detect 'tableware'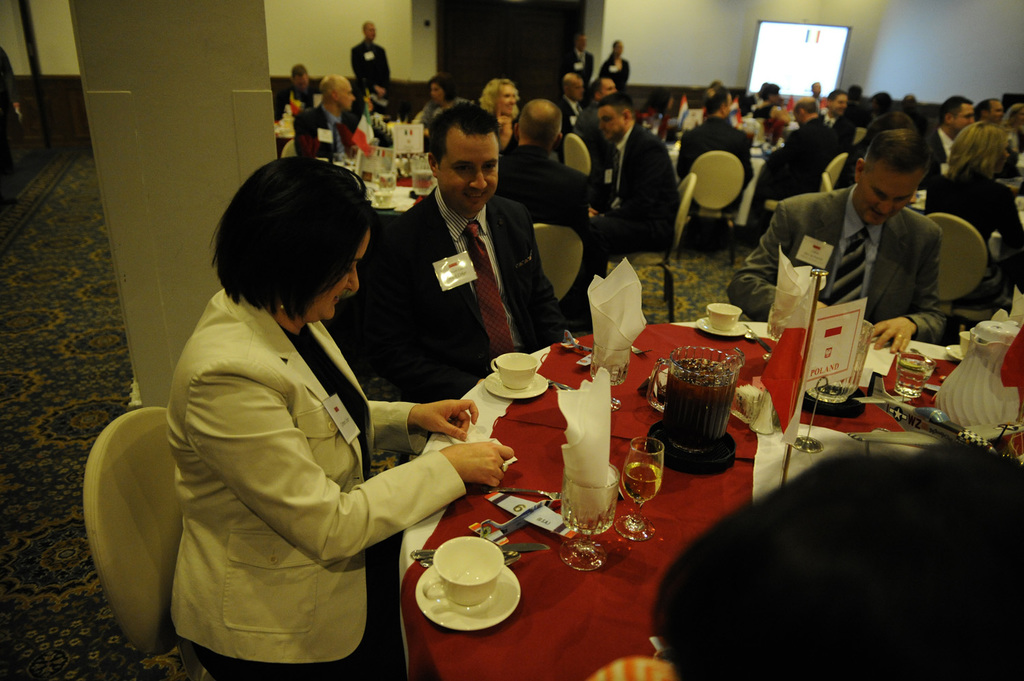
892:353:933:399
